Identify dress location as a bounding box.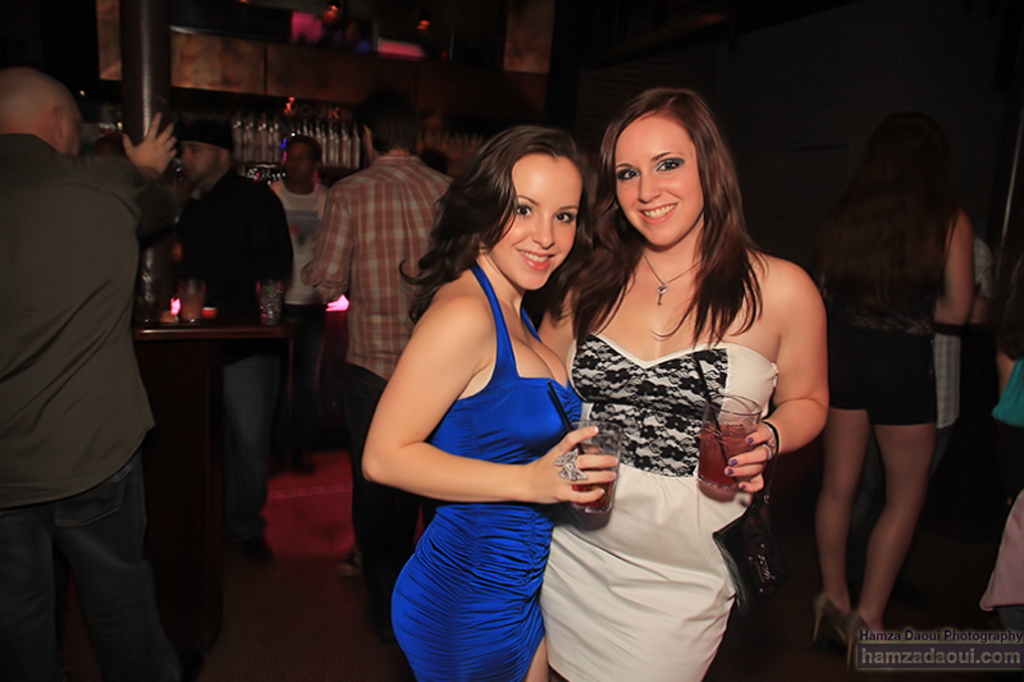
393/266/582/681.
